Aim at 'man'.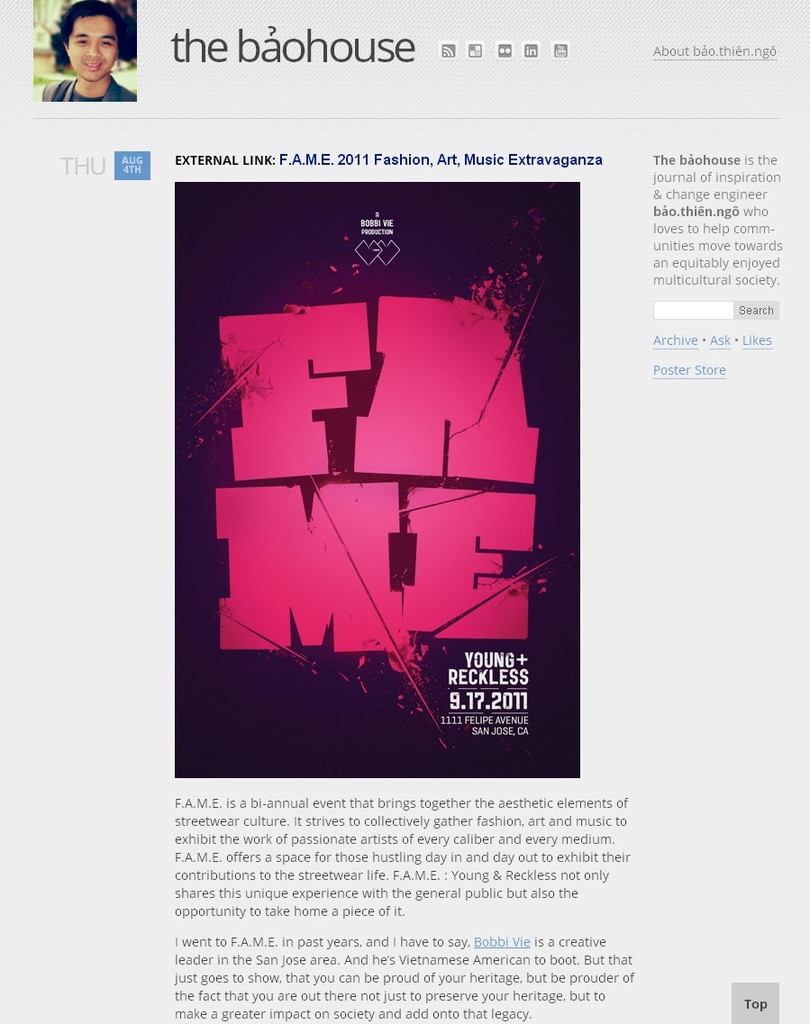
Aimed at detection(26, 8, 146, 95).
